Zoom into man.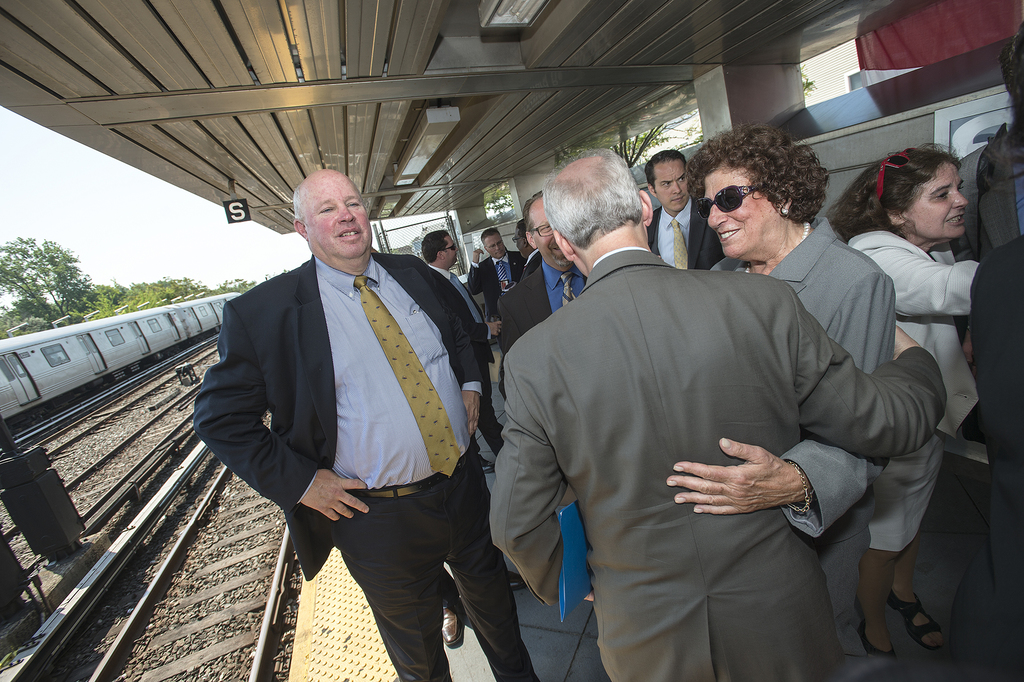
Zoom target: <bbox>947, 34, 1017, 444</bbox>.
